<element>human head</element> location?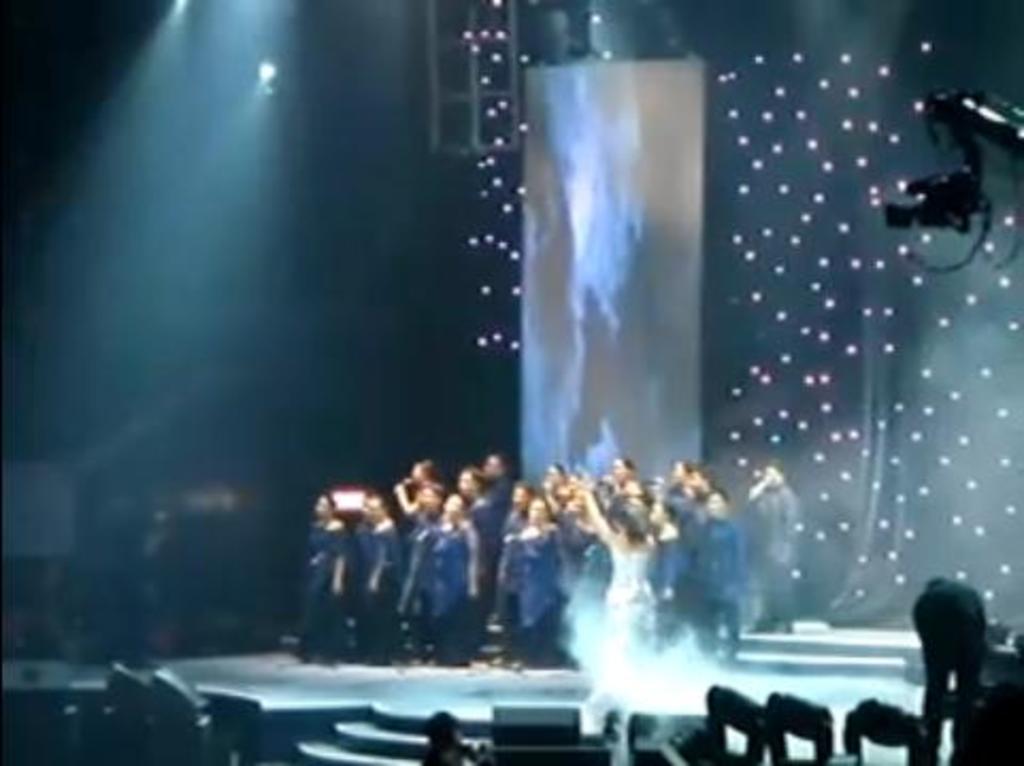
688 457 709 492
